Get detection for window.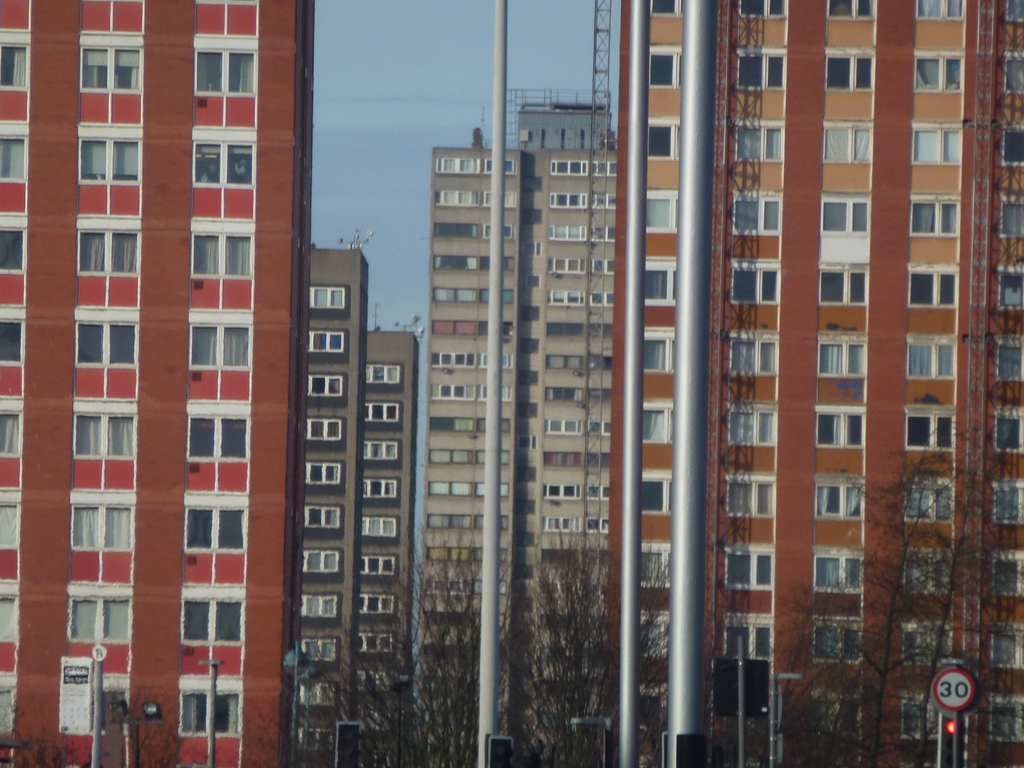
Detection: (546, 483, 578, 499).
